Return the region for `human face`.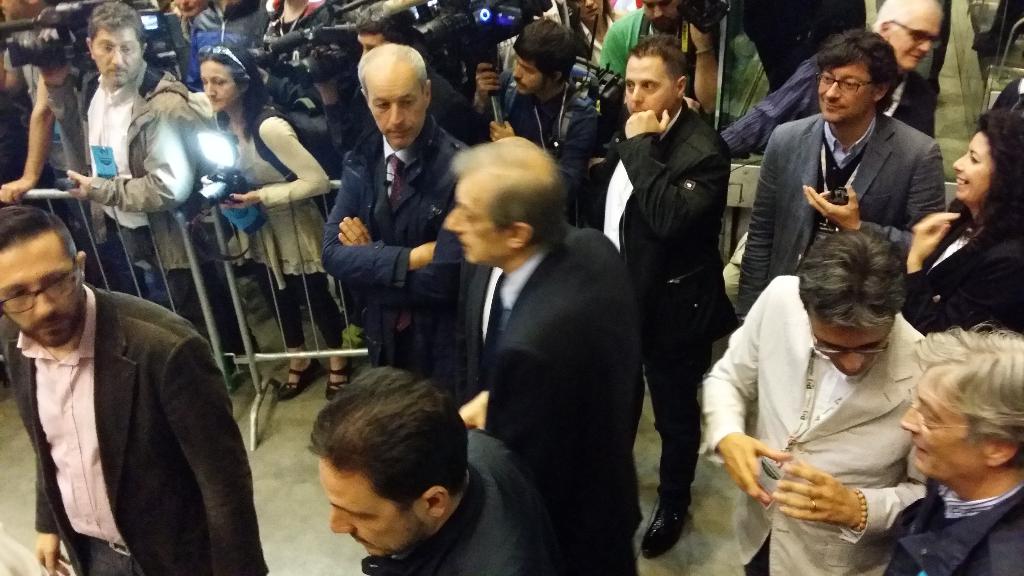
bbox=[0, 243, 83, 346].
